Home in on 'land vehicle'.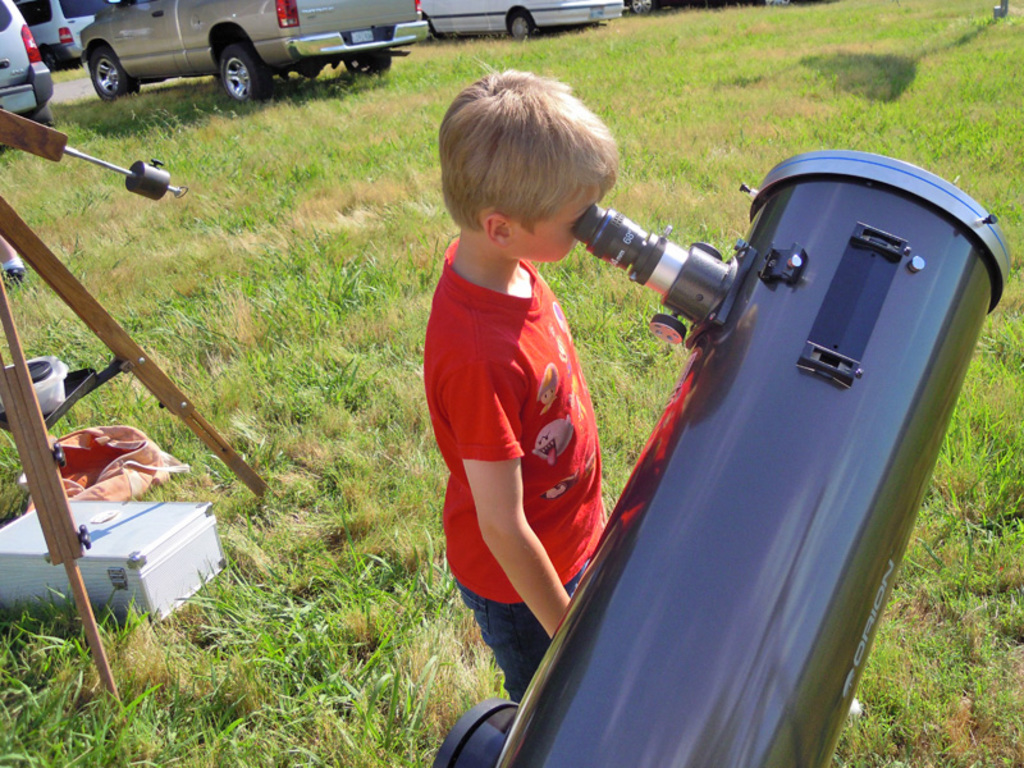
Homed in at l=0, t=0, r=47, b=129.
